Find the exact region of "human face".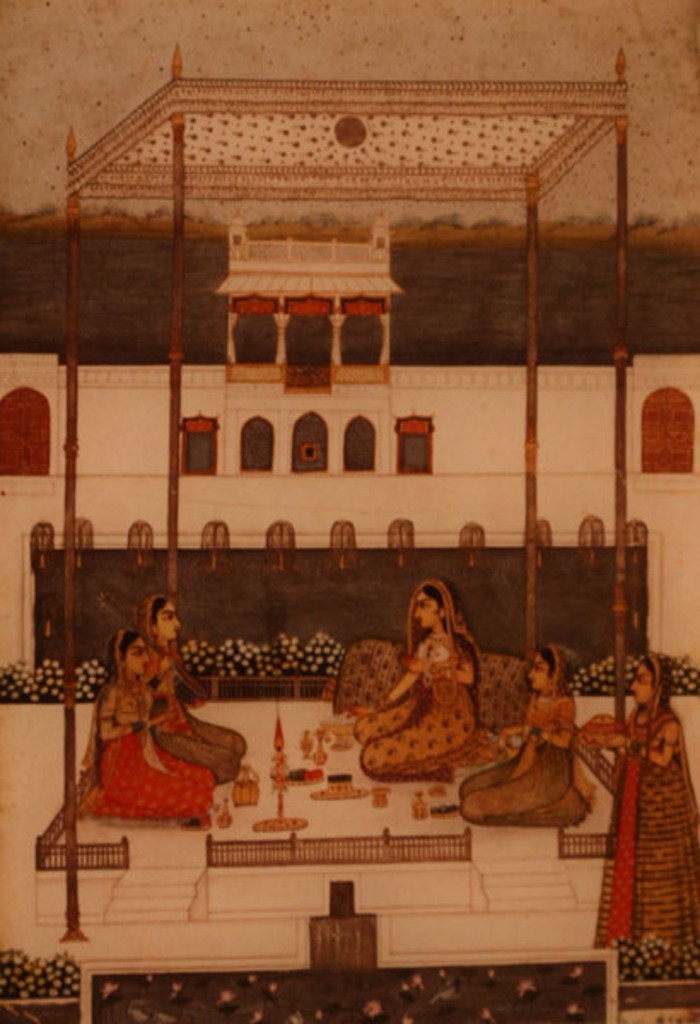
Exact region: {"x1": 418, "y1": 589, "x2": 435, "y2": 628}.
